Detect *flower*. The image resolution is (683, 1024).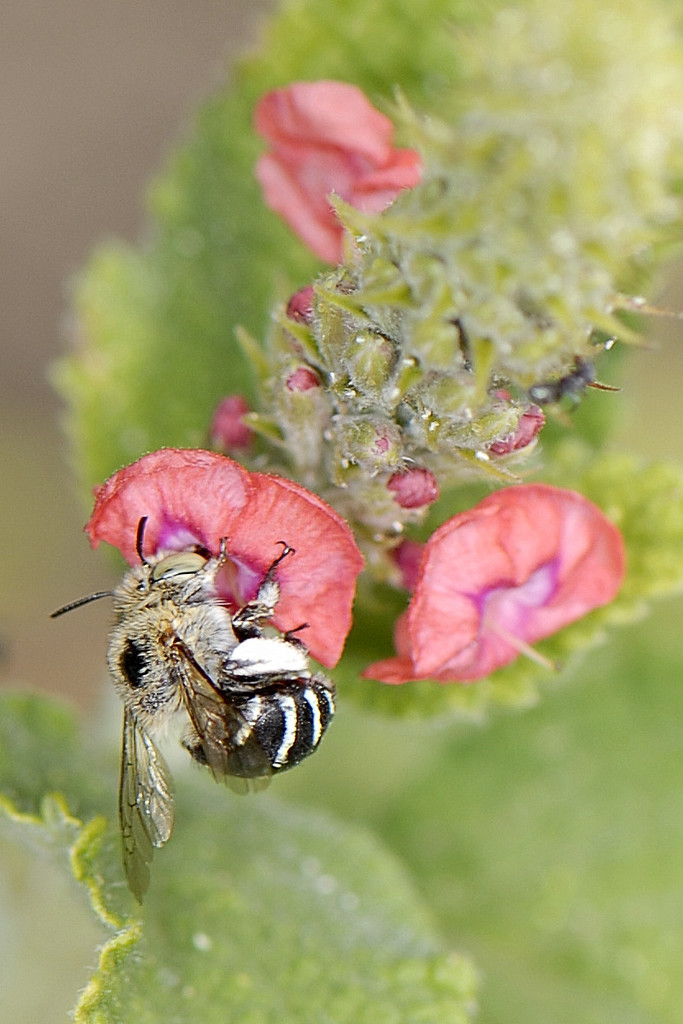
box=[84, 439, 360, 678].
